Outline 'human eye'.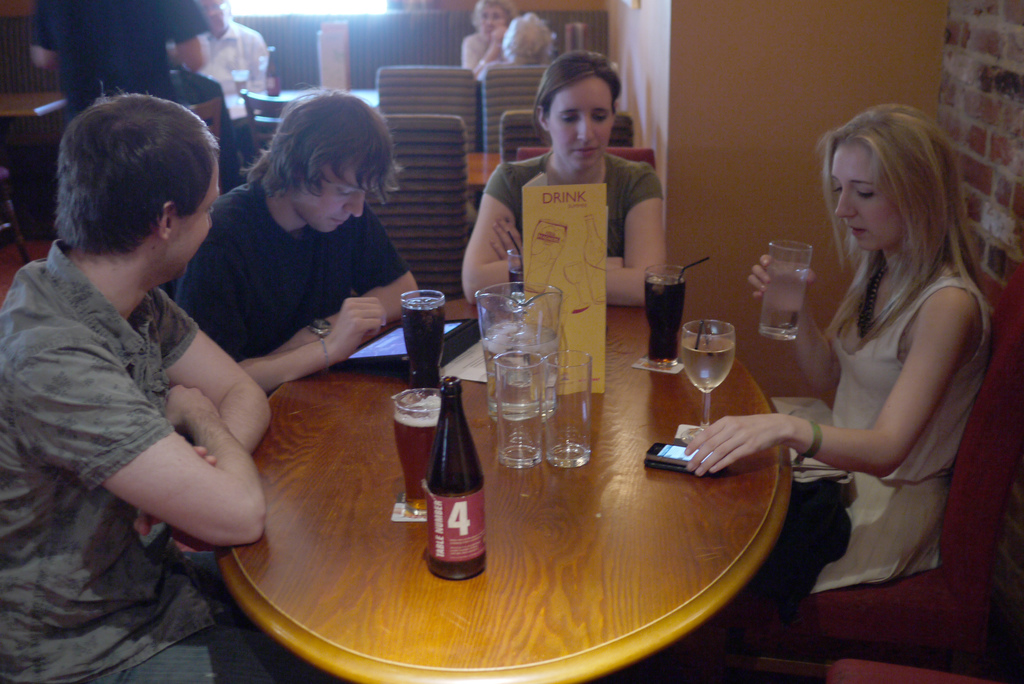
Outline: 591 111 606 123.
